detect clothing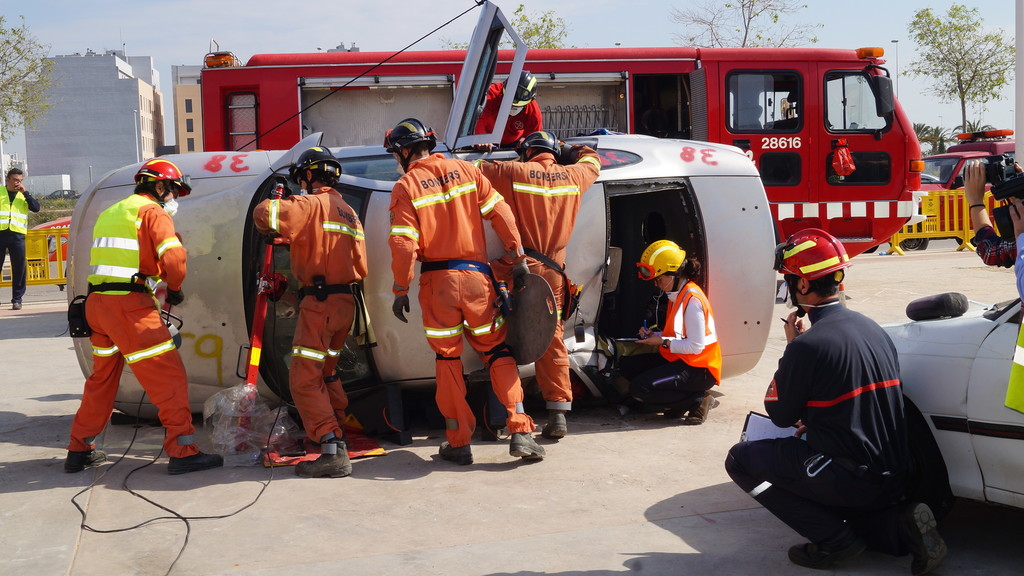
BBox(79, 193, 189, 459)
